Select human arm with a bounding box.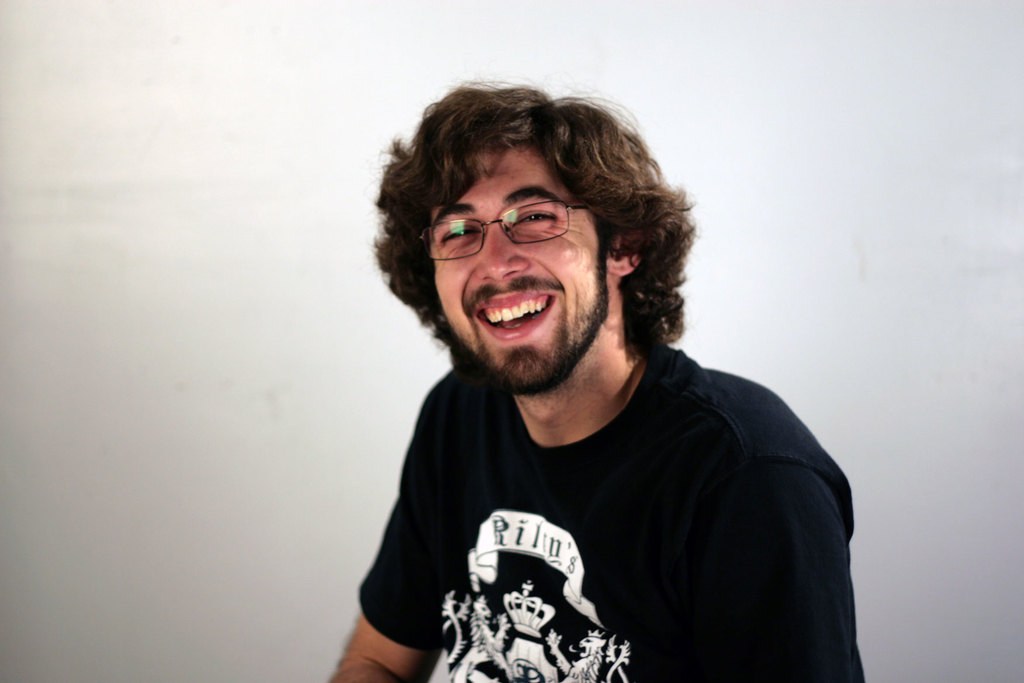
[x1=757, y1=457, x2=867, y2=682].
